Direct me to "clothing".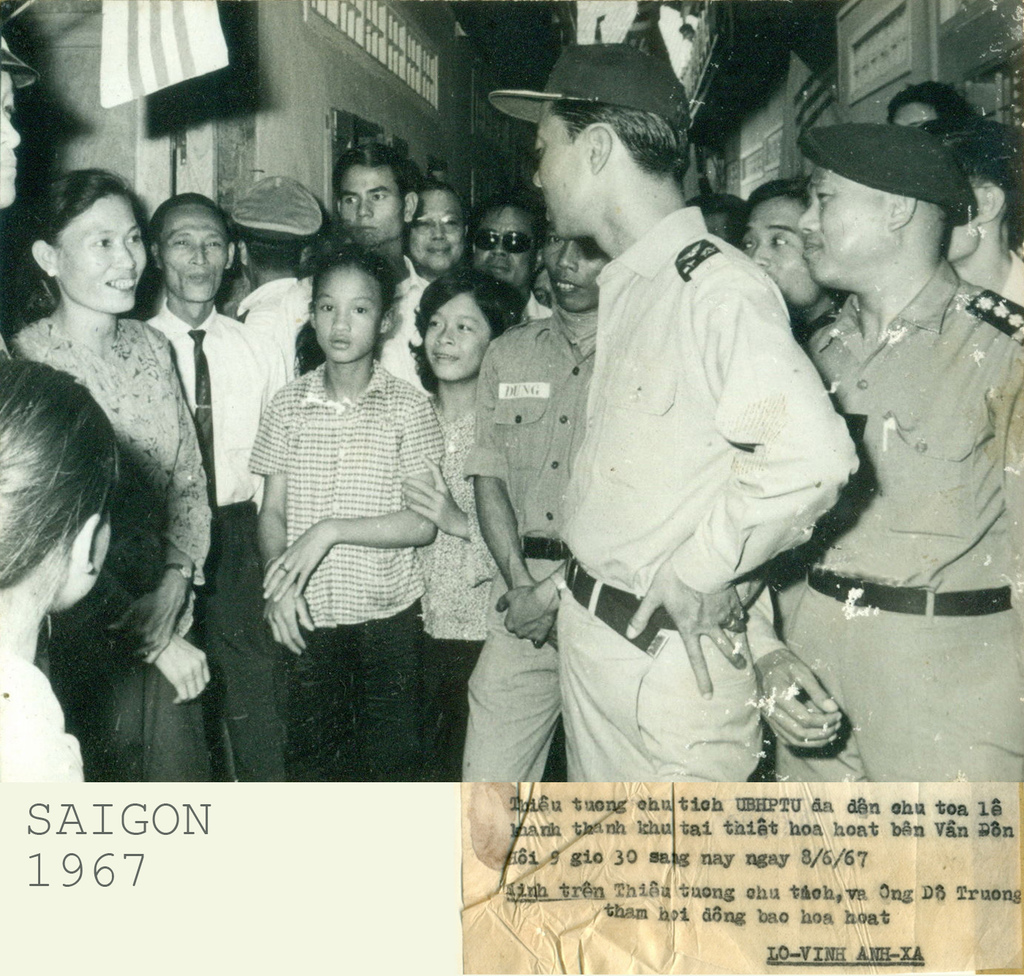
Direction: {"x1": 425, "y1": 374, "x2": 487, "y2": 779}.
